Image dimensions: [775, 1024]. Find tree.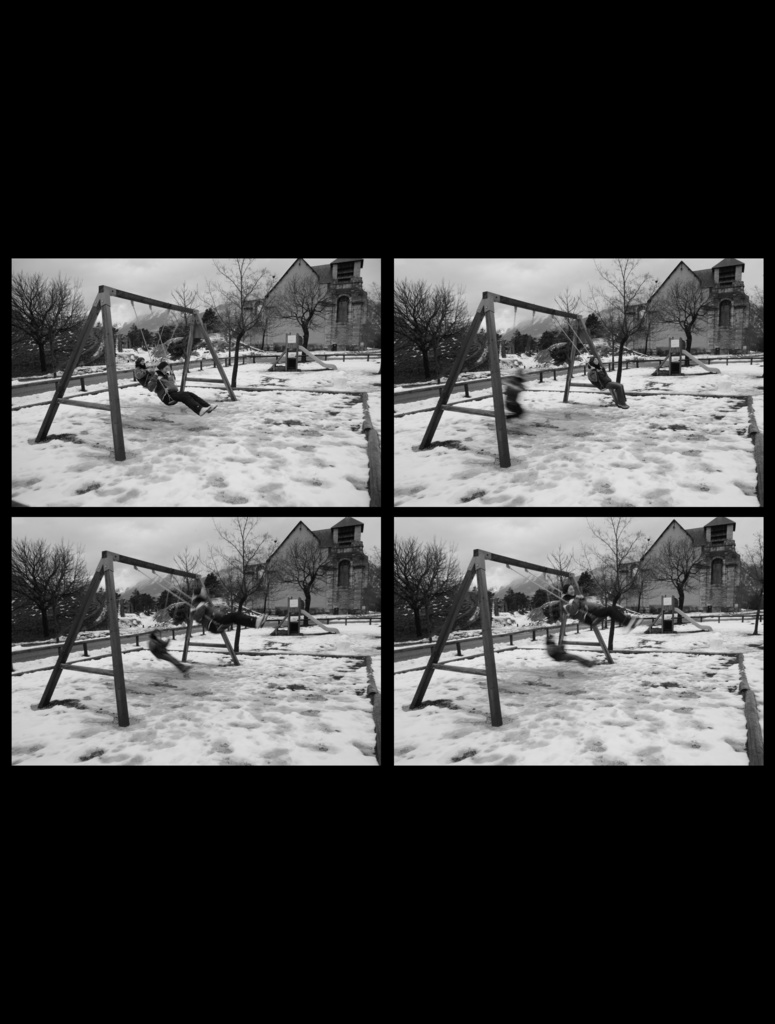
x1=575 y1=513 x2=655 y2=655.
